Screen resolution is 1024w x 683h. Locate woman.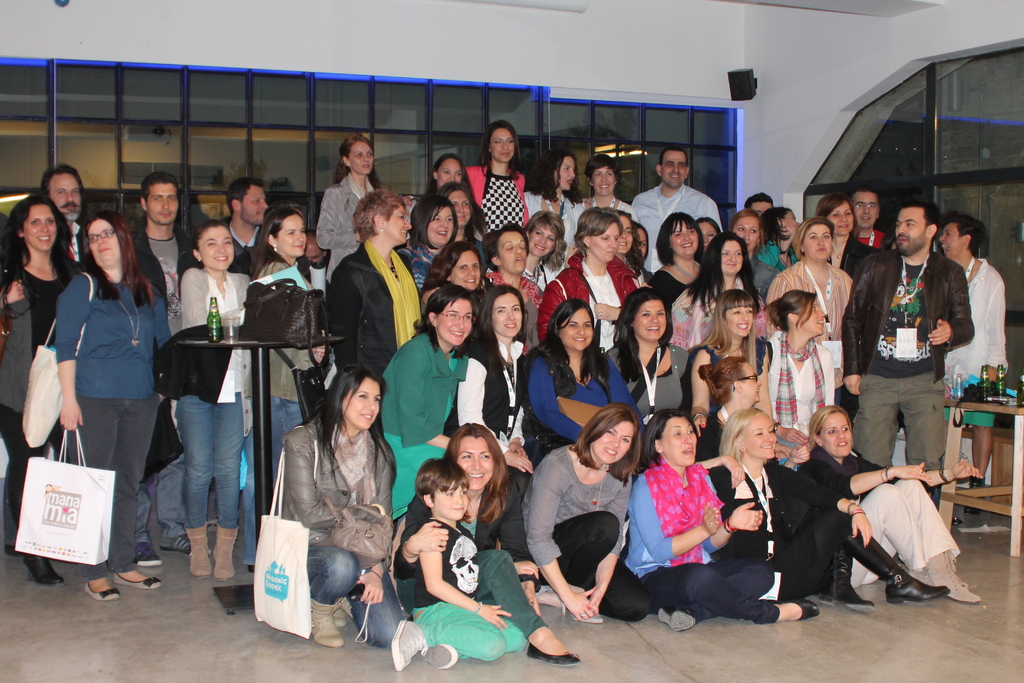
[x1=377, y1=281, x2=478, y2=524].
